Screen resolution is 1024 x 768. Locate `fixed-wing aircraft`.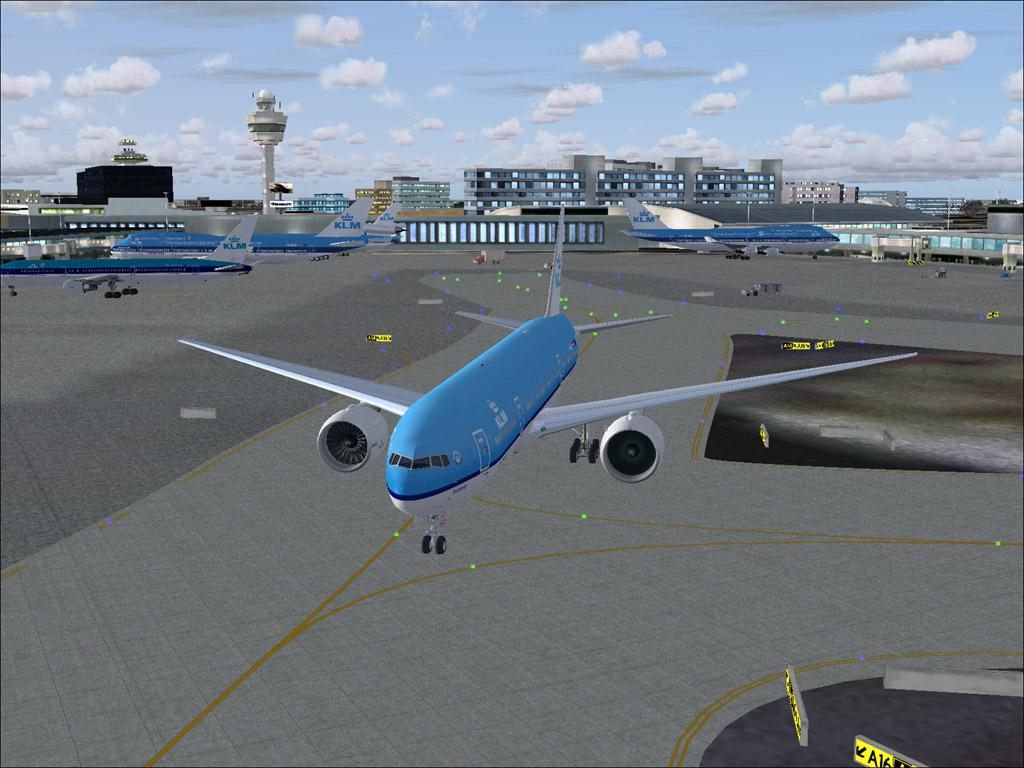
box(358, 192, 409, 253).
